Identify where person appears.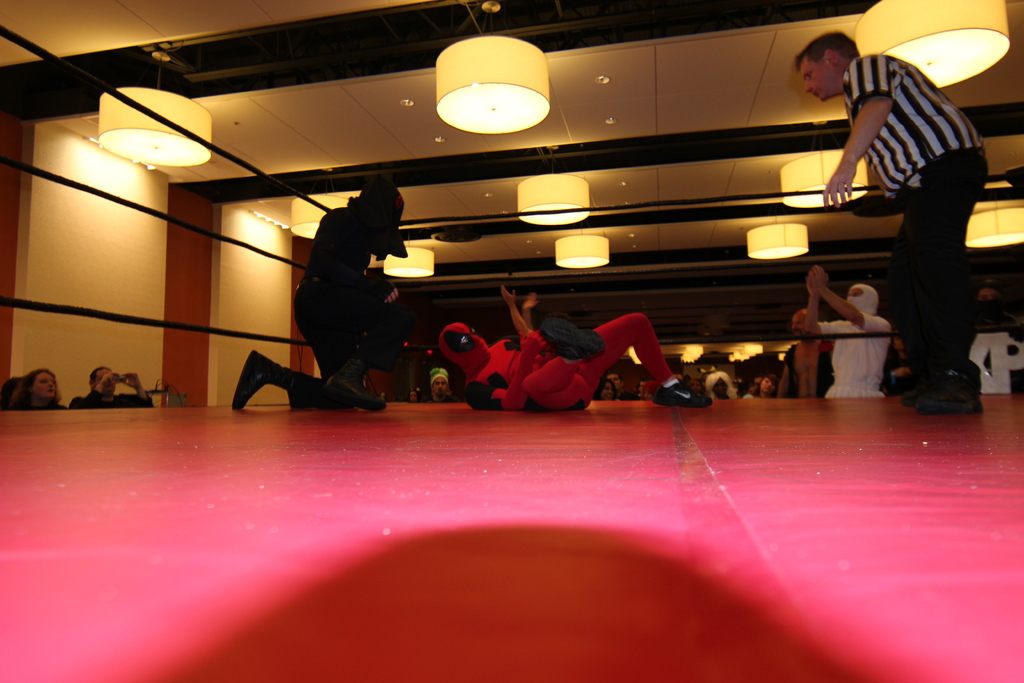
Appears at 706 370 742 400.
